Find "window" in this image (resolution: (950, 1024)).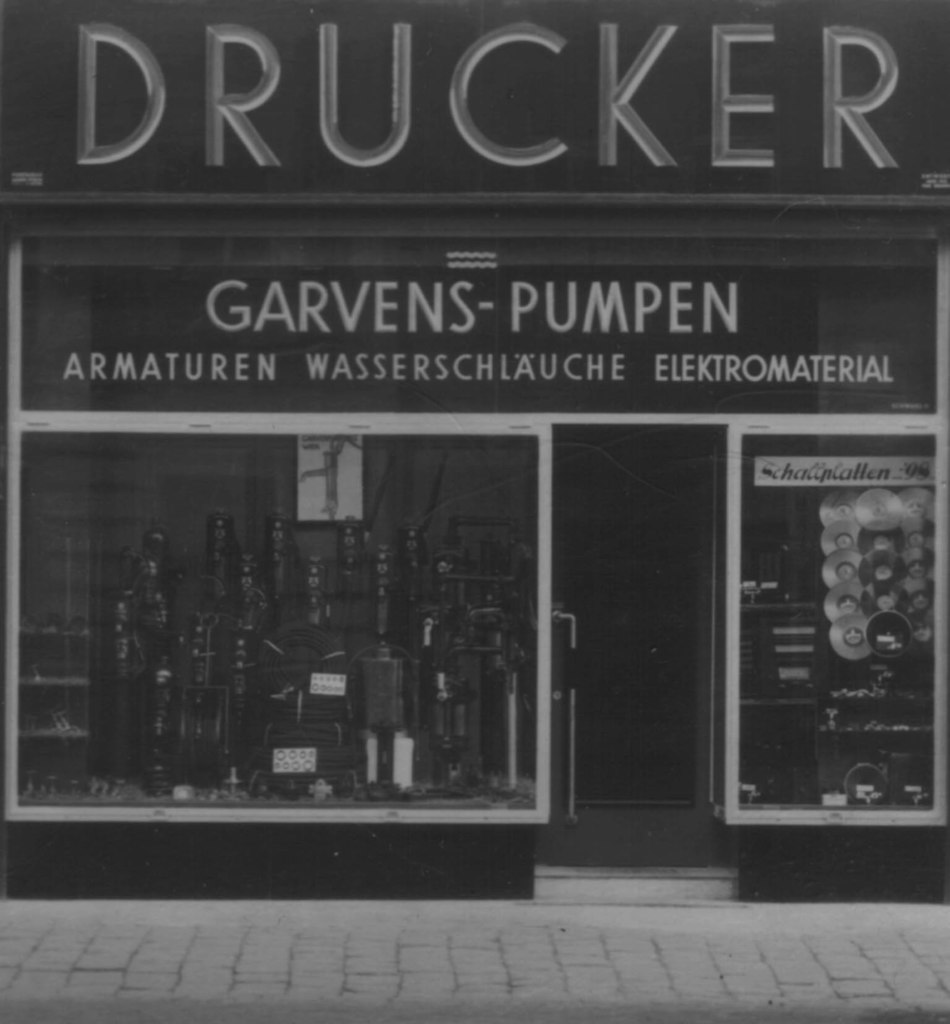
716 417 937 837.
